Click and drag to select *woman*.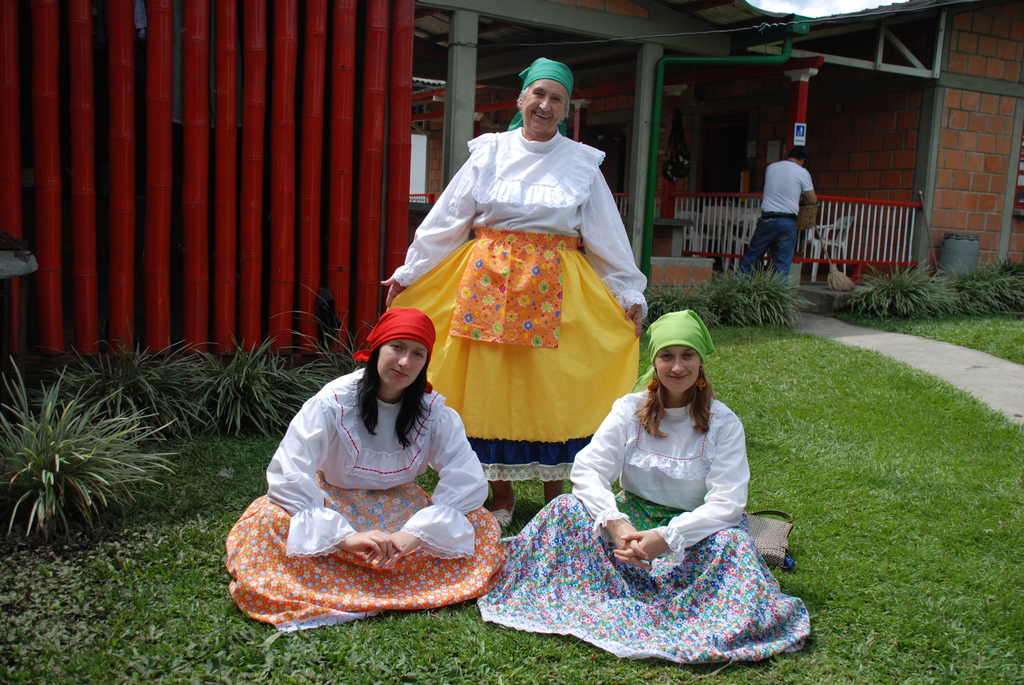
Selection: locate(378, 58, 647, 530).
